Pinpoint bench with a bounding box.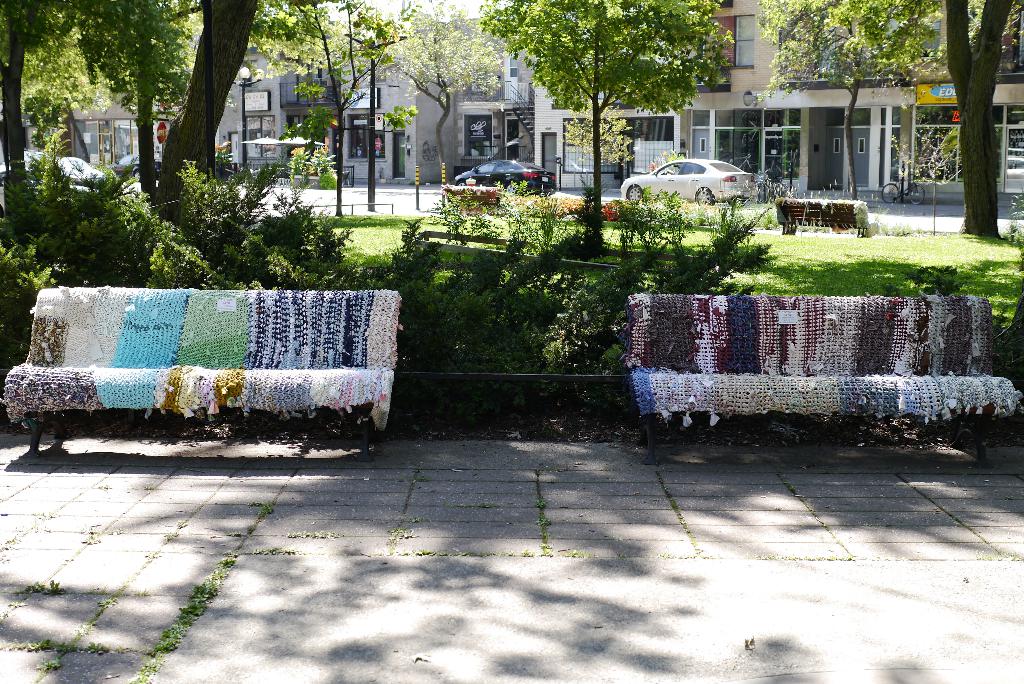
24:298:409:486.
